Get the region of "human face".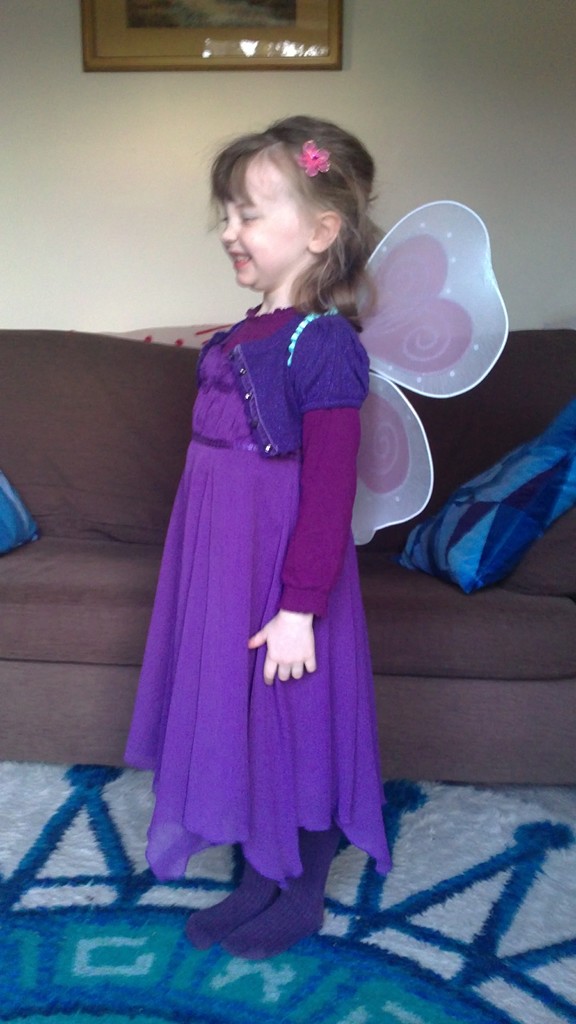
222/159/311/288.
